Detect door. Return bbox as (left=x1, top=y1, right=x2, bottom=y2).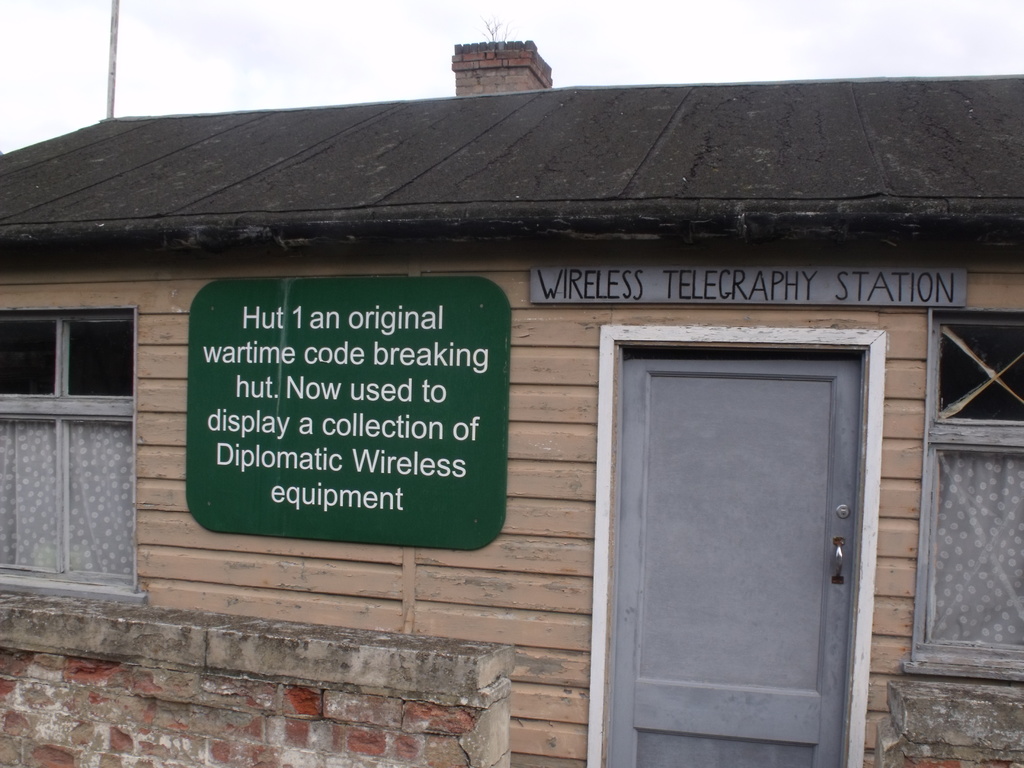
(left=577, top=336, right=879, bottom=754).
